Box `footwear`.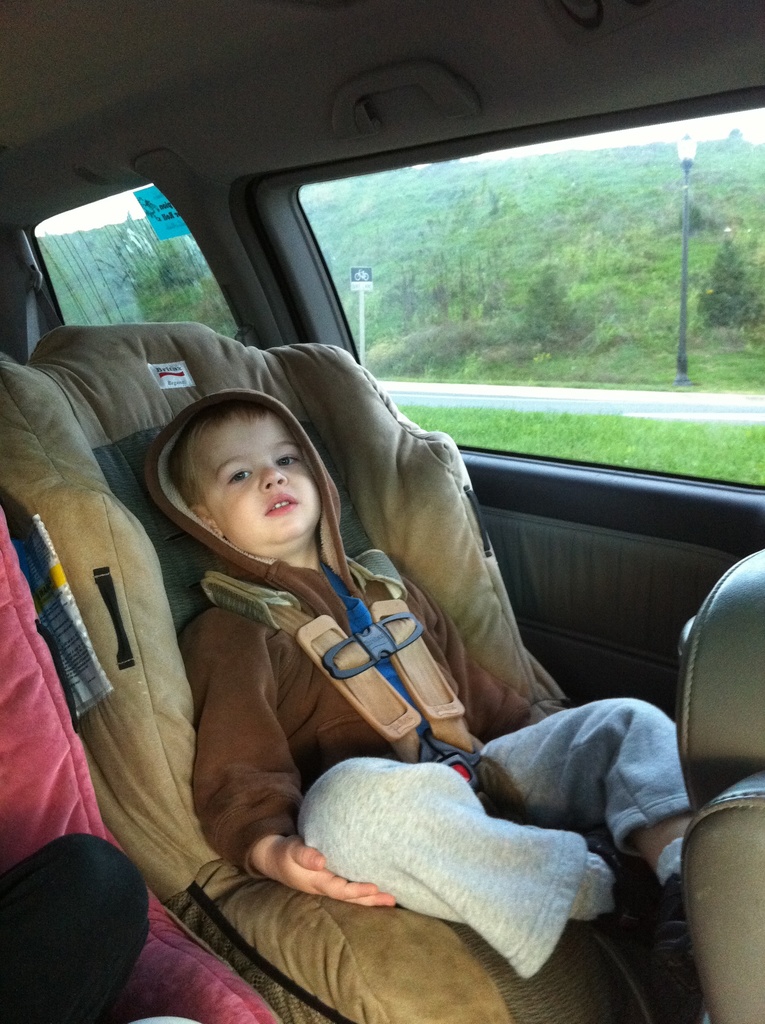
[588,840,697,1019].
